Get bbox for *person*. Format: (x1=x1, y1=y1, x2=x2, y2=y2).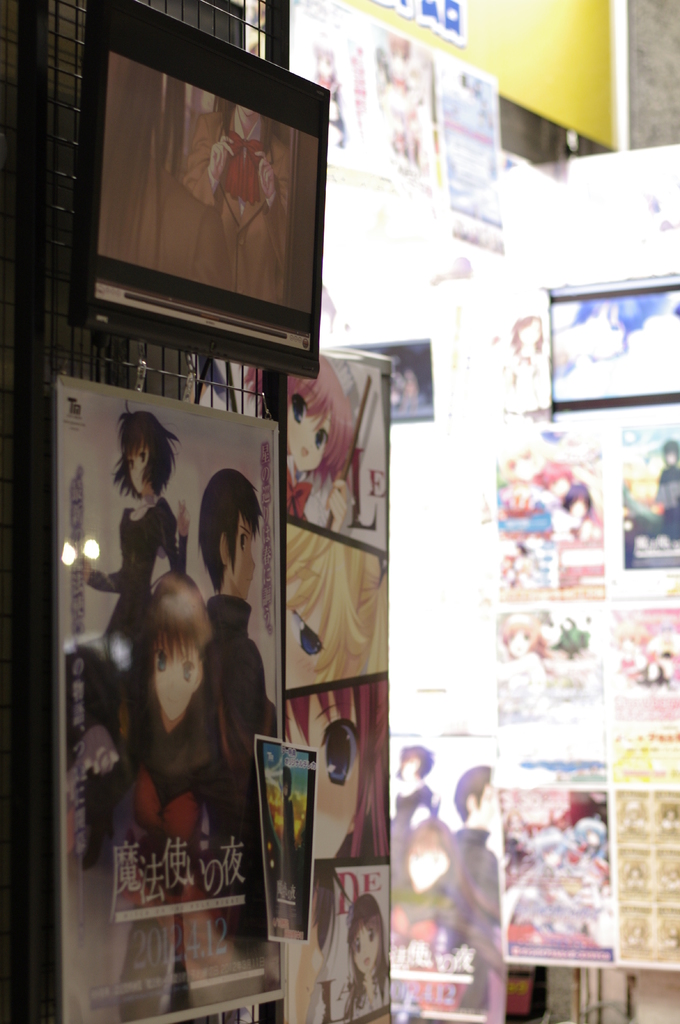
(x1=118, y1=563, x2=213, y2=840).
